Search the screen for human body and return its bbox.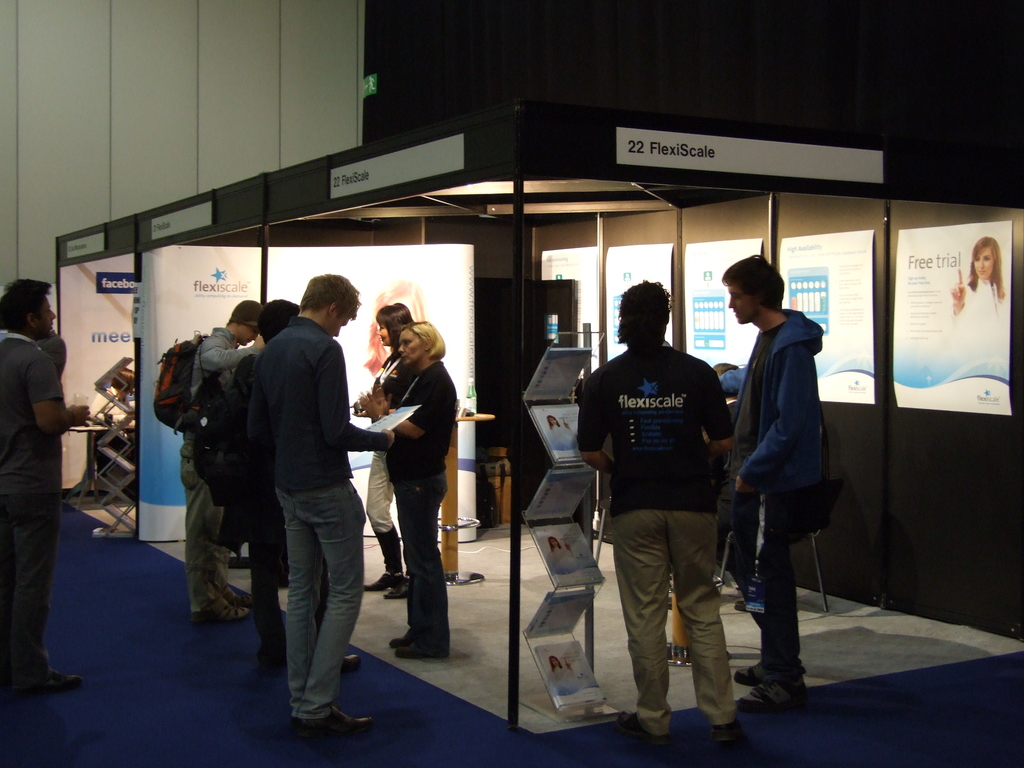
Found: <bbox>192, 298, 300, 636</bbox>.
